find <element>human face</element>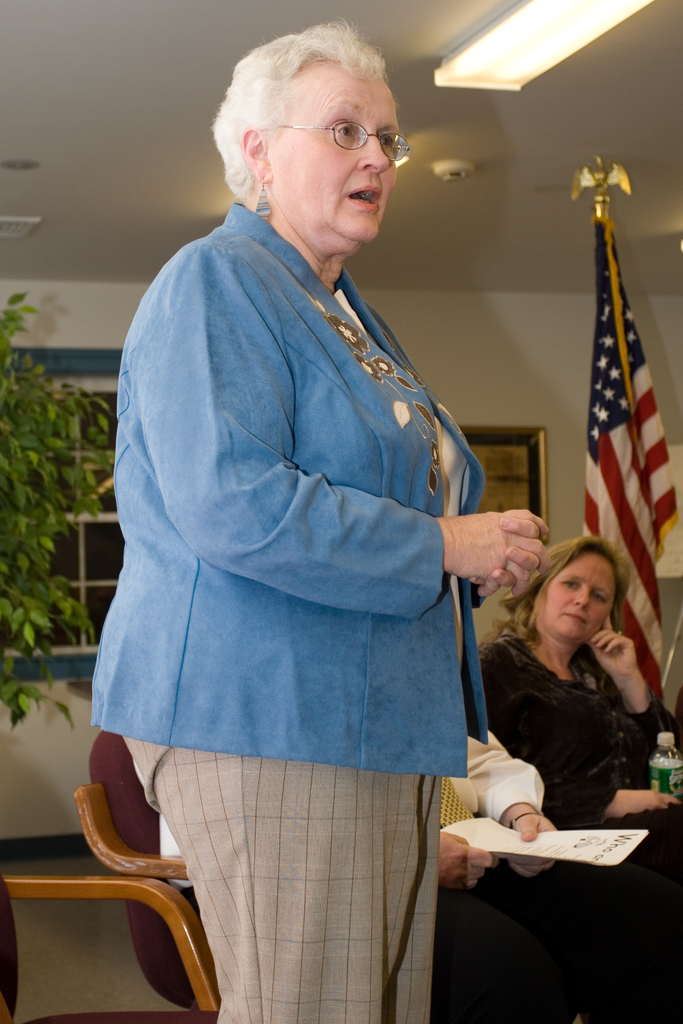
[539,557,616,638]
